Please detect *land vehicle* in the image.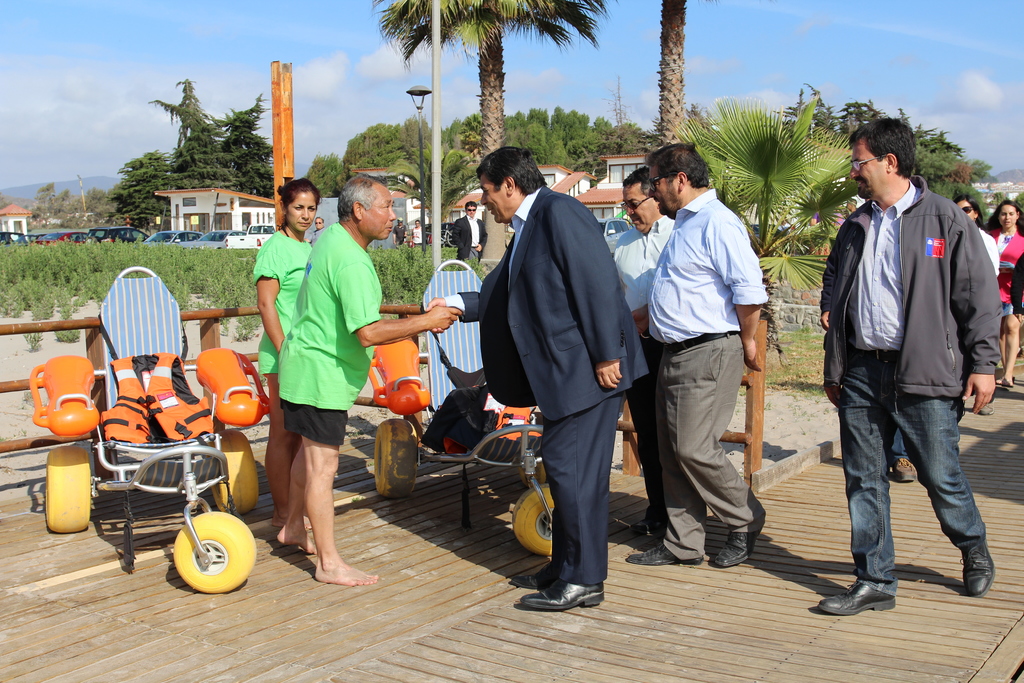
(594, 214, 635, 255).
